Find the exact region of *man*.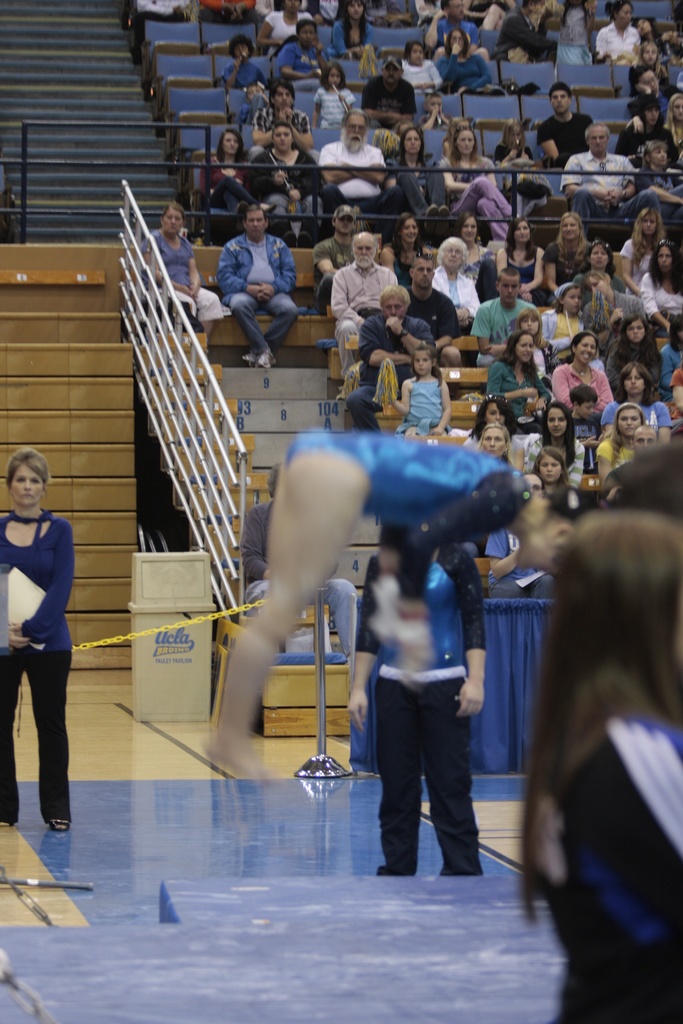
Exact region: bbox=[334, 228, 399, 383].
